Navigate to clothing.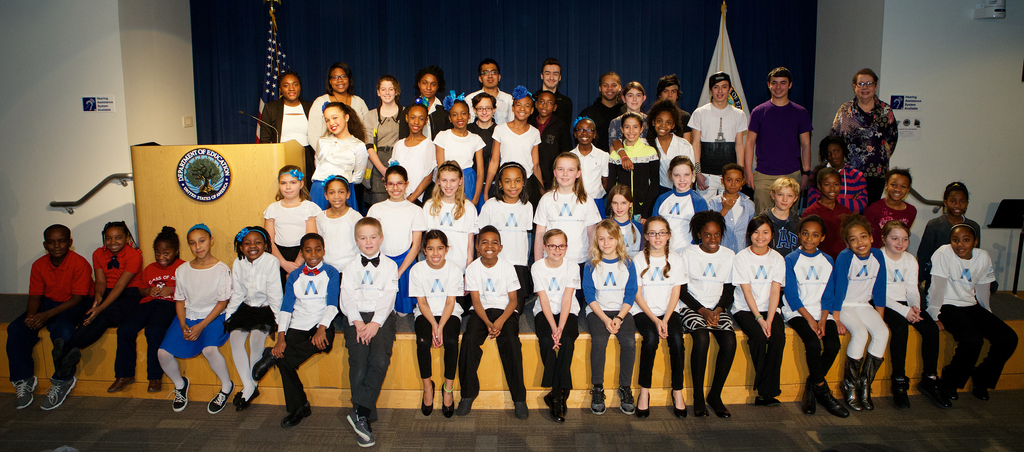
Navigation target: (308,134,352,198).
